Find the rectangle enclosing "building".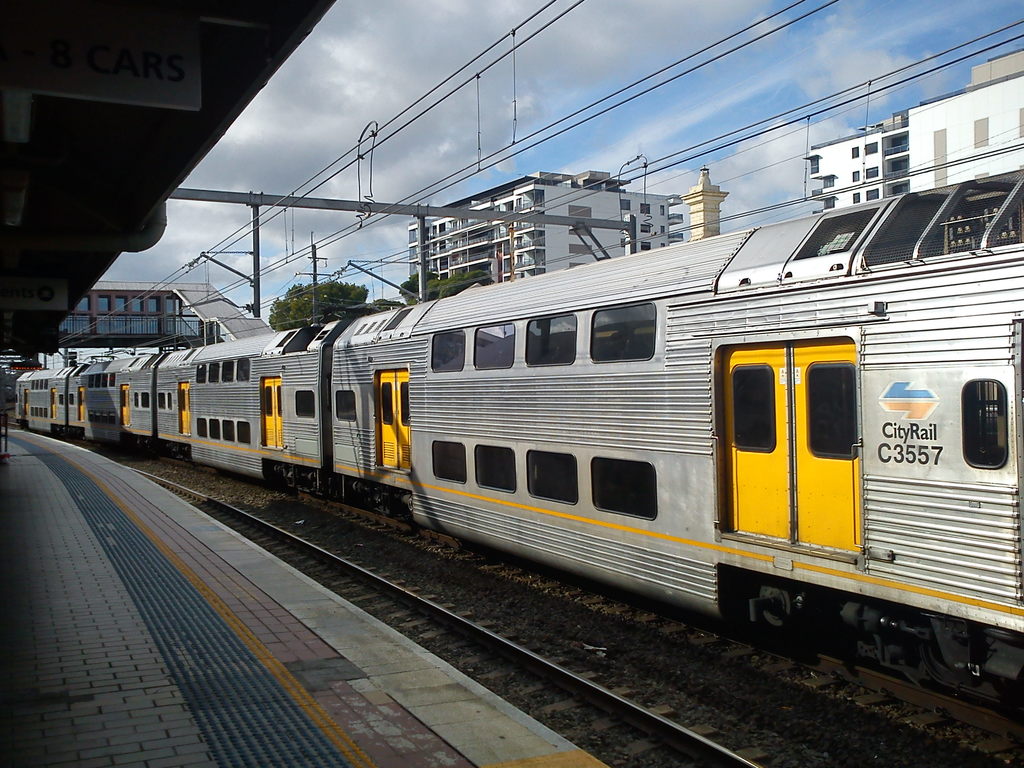
54/278/281/343.
